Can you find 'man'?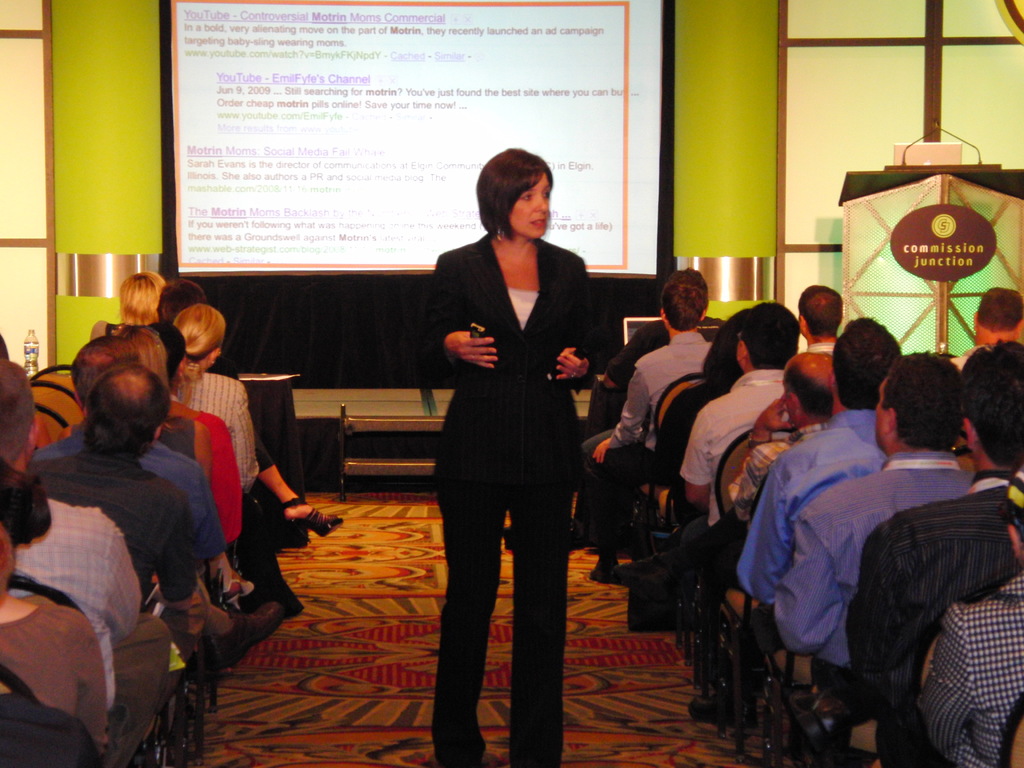
Yes, bounding box: 586 247 721 412.
